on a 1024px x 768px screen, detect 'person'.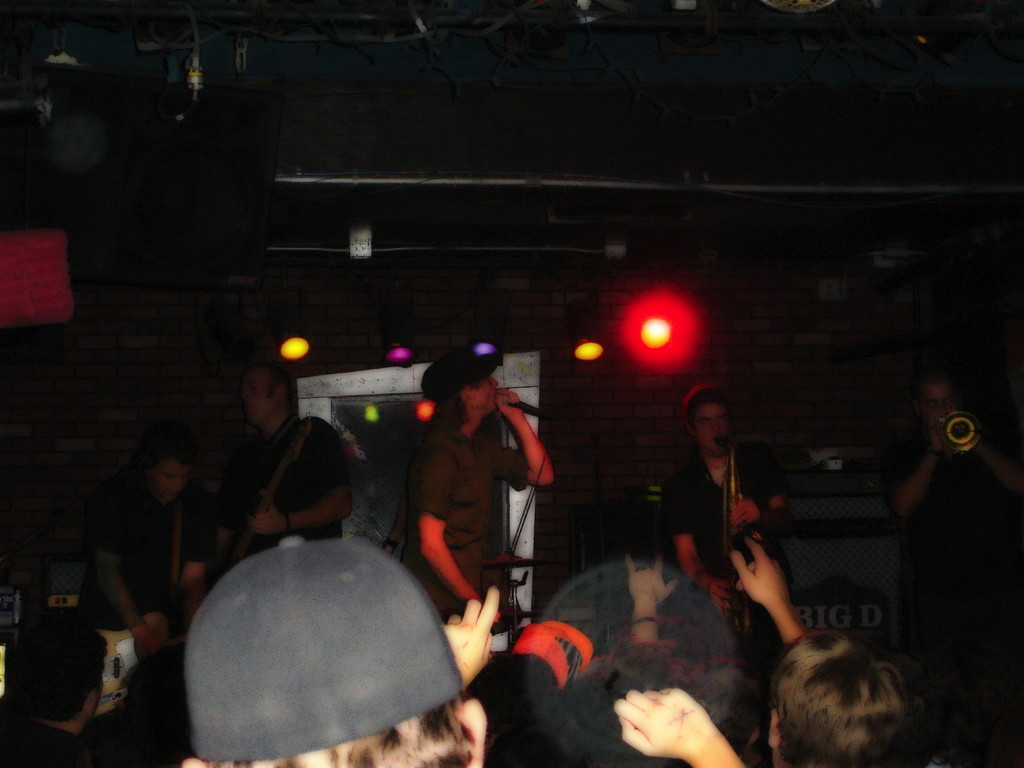
[x1=660, y1=384, x2=790, y2=767].
